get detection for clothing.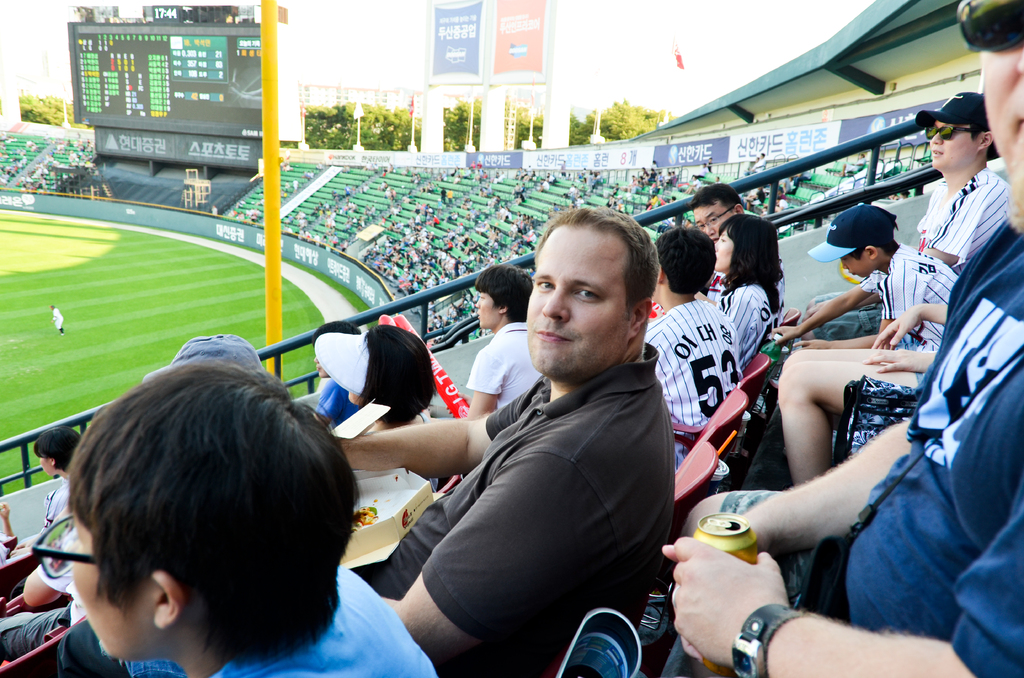
Detection: box=[0, 522, 89, 660].
